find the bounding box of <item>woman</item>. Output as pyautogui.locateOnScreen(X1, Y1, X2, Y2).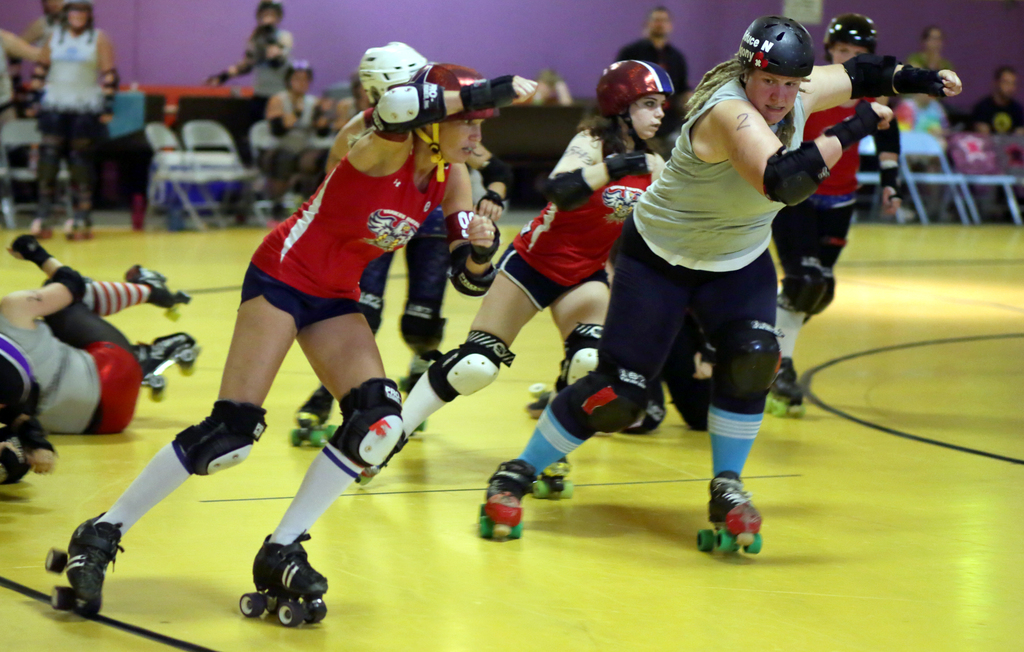
pyautogui.locateOnScreen(53, 42, 501, 624).
